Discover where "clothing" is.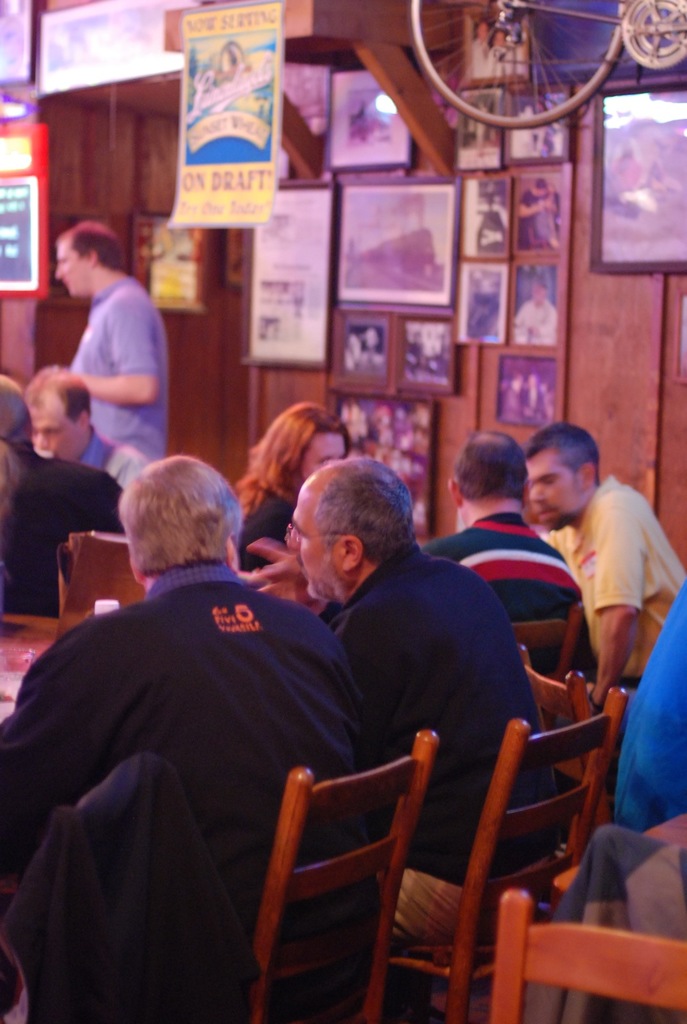
Discovered at Rect(406, 341, 454, 388).
